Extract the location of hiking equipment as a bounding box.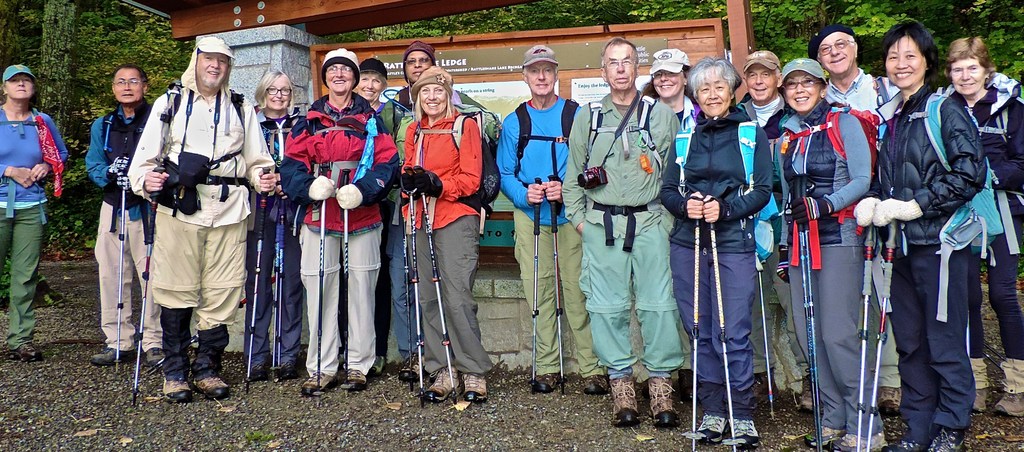
{"left": 148, "top": 272, "right": 275, "bottom": 380}.
